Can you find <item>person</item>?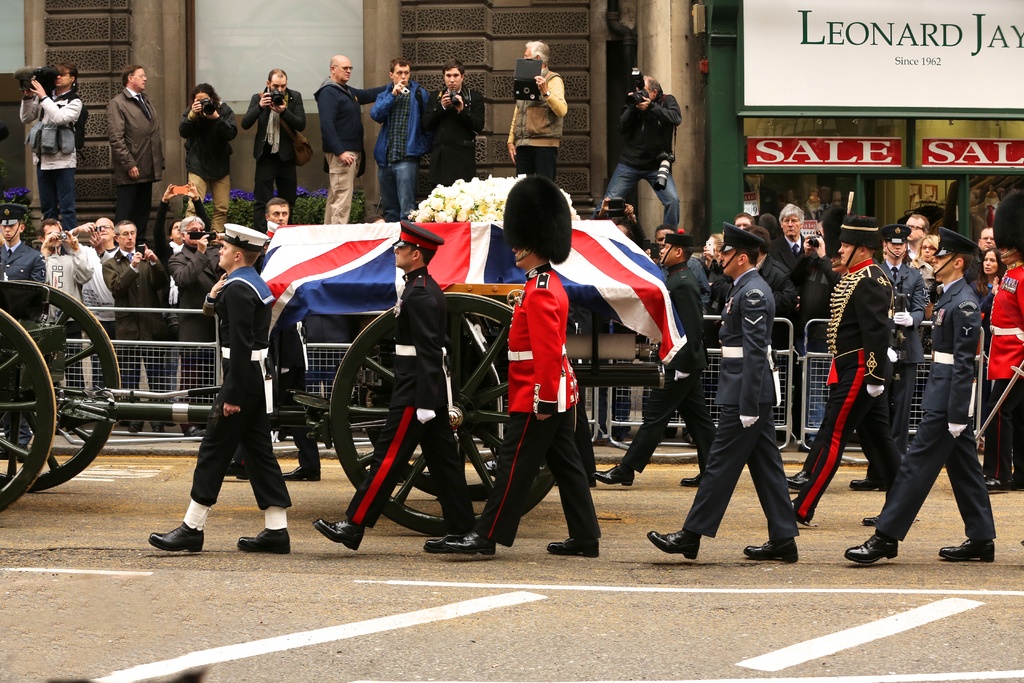
Yes, bounding box: bbox=(493, 191, 593, 566).
